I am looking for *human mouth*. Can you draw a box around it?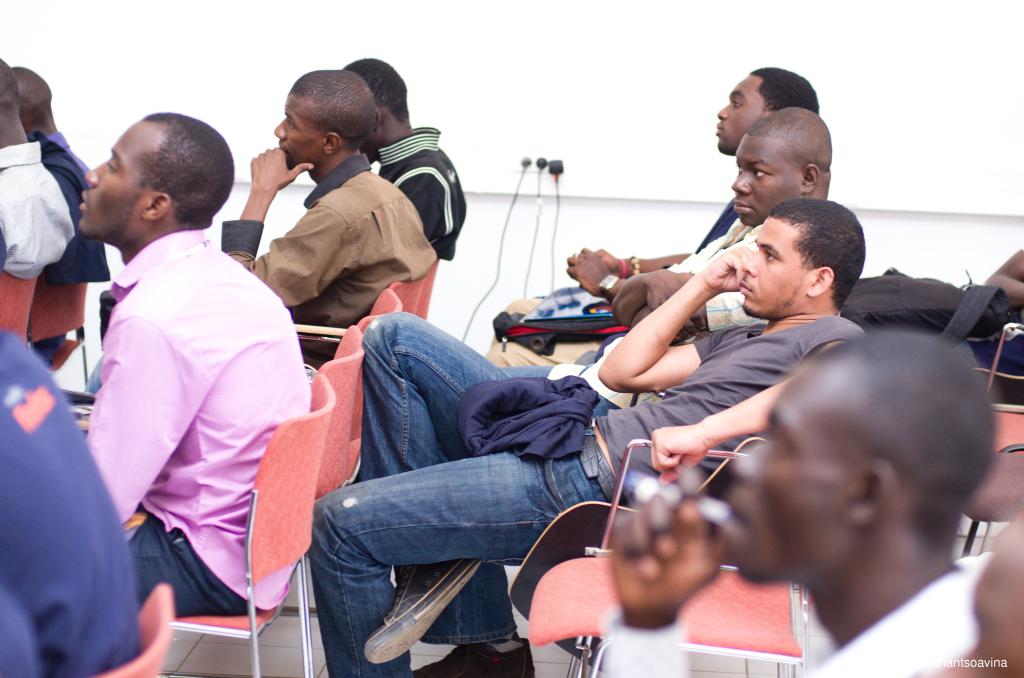
Sure, the bounding box is (740,277,754,294).
